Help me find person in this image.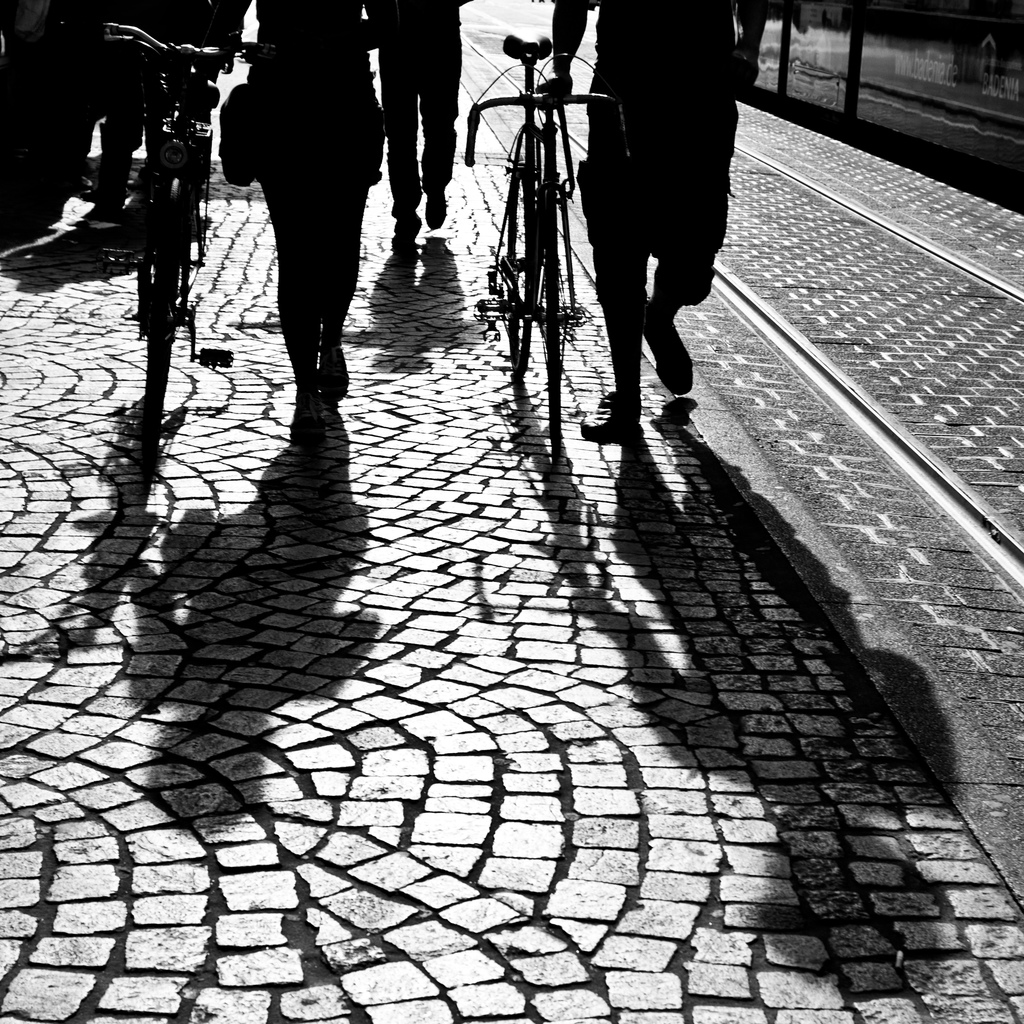
Found it: (left=527, top=0, right=769, bottom=442).
